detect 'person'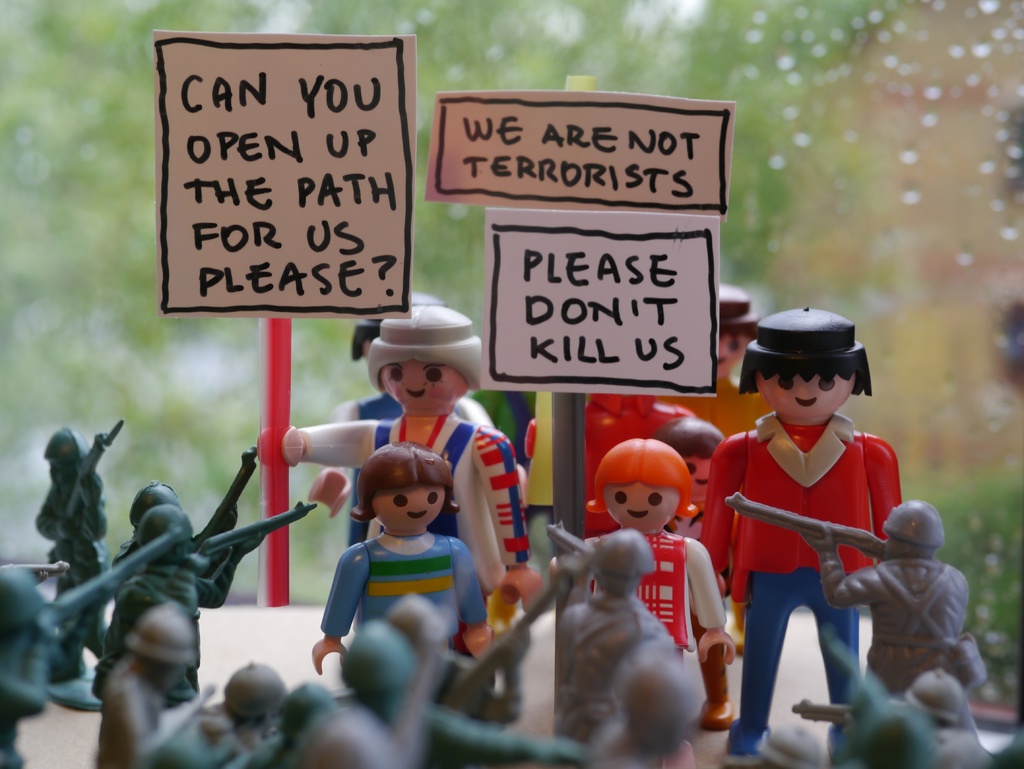
detection(584, 437, 733, 669)
